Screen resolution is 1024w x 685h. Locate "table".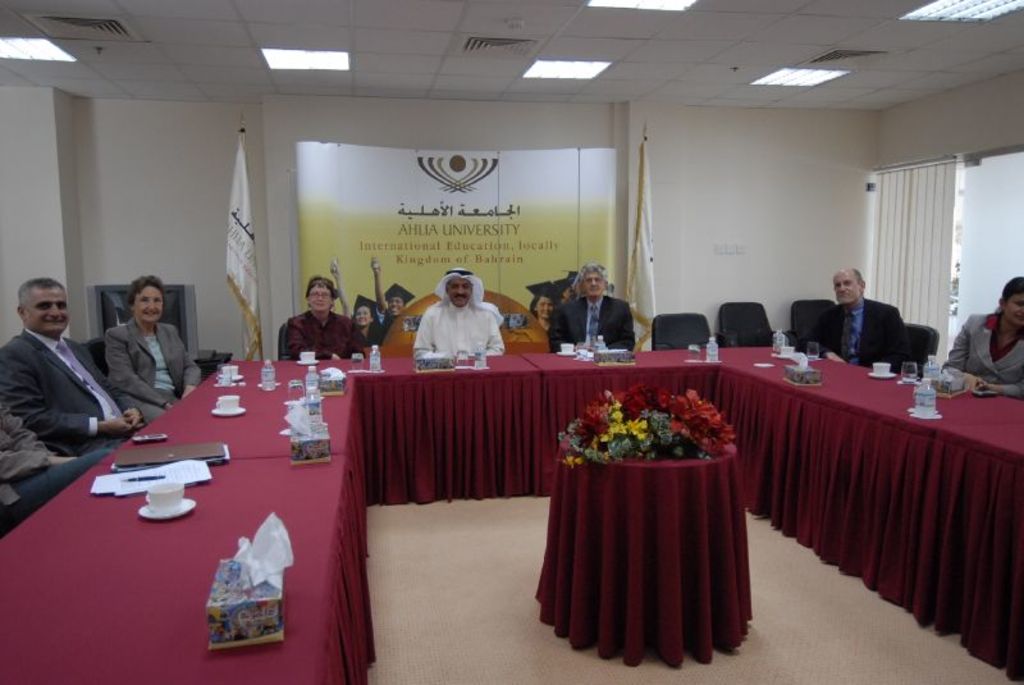
x1=521, y1=383, x2=773, y2=677.
